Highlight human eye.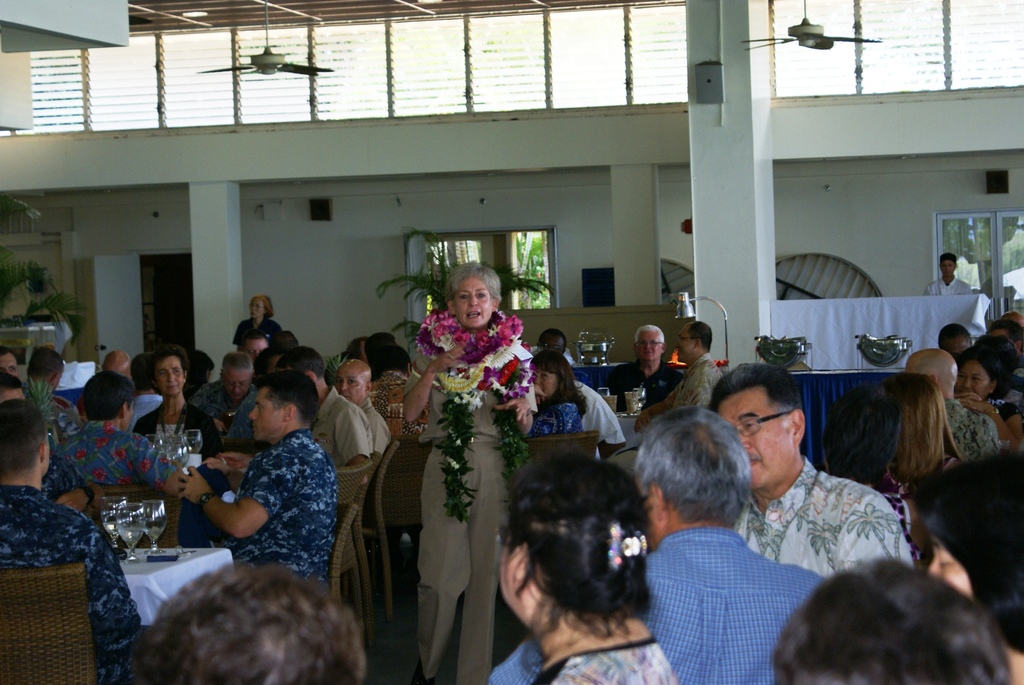
Highlighted region: Rect(639, 342, 646, 348).
